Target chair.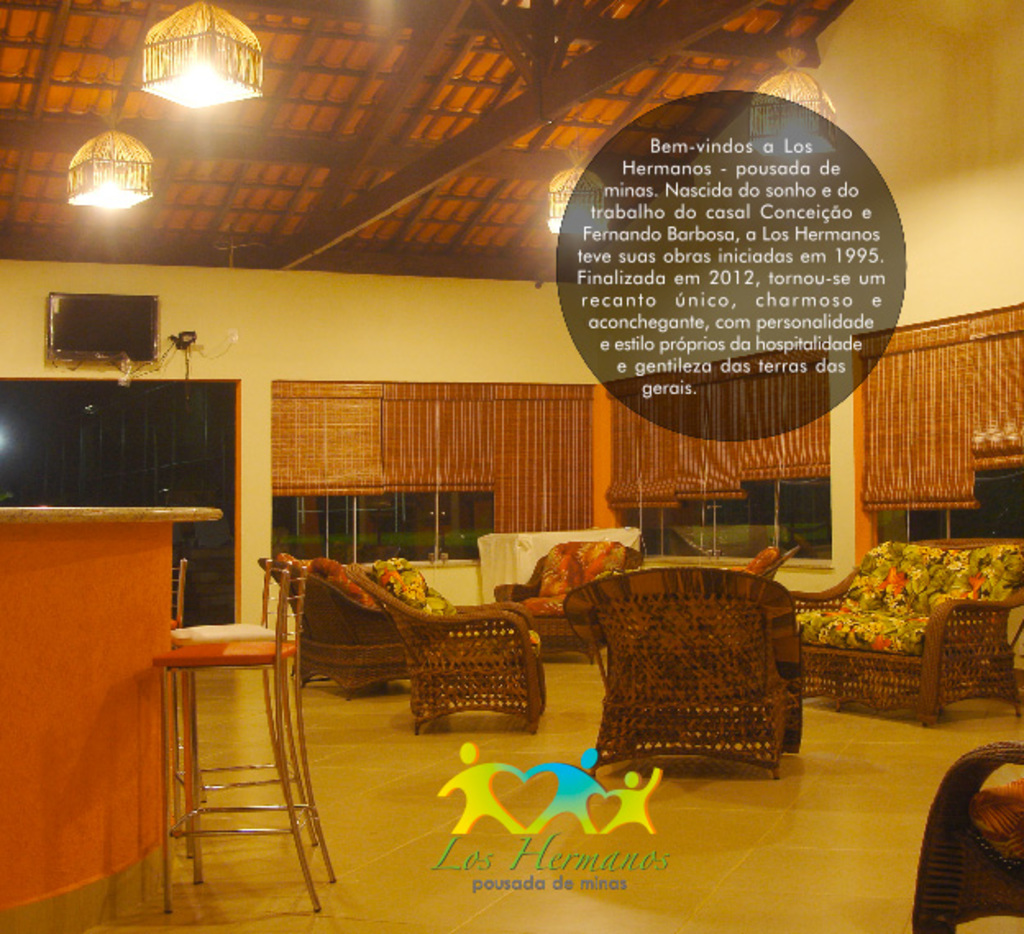
Target region: x1=172 y1=556 x2=208 y2=801.
